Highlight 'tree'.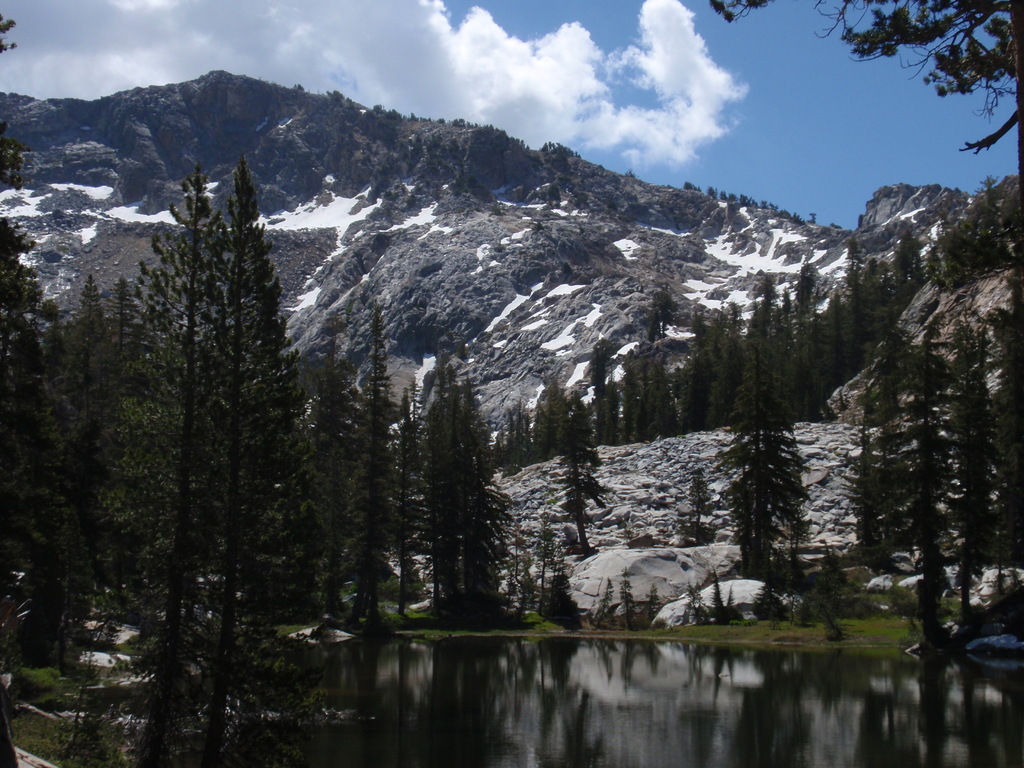
Highlighted region: region(824, 256, 889, 358).
